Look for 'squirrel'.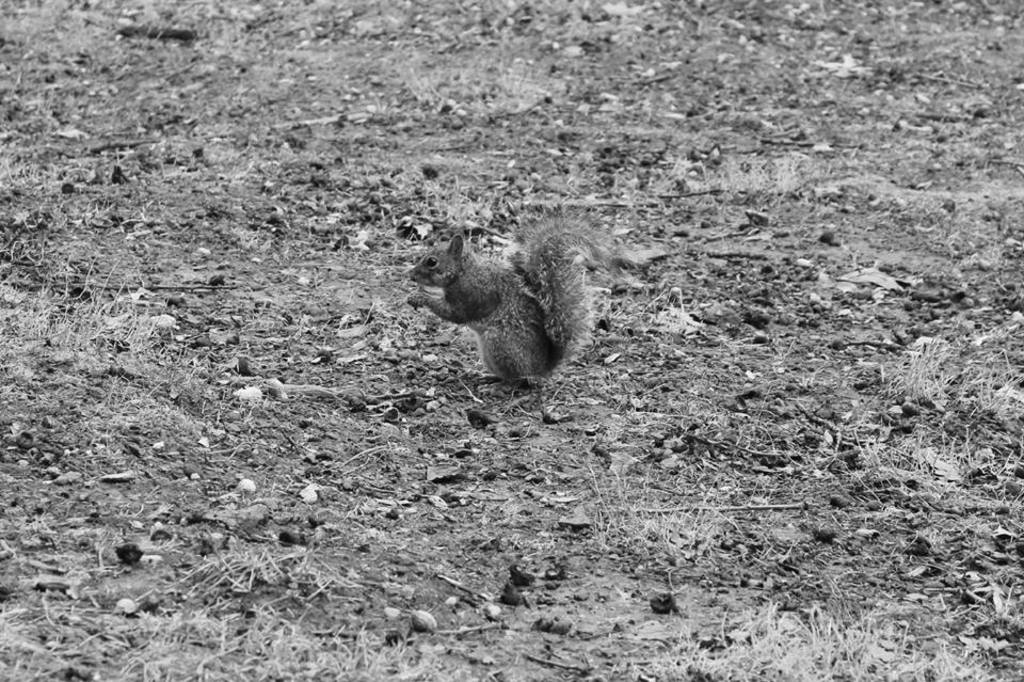
Found: (413,213,620,395).
